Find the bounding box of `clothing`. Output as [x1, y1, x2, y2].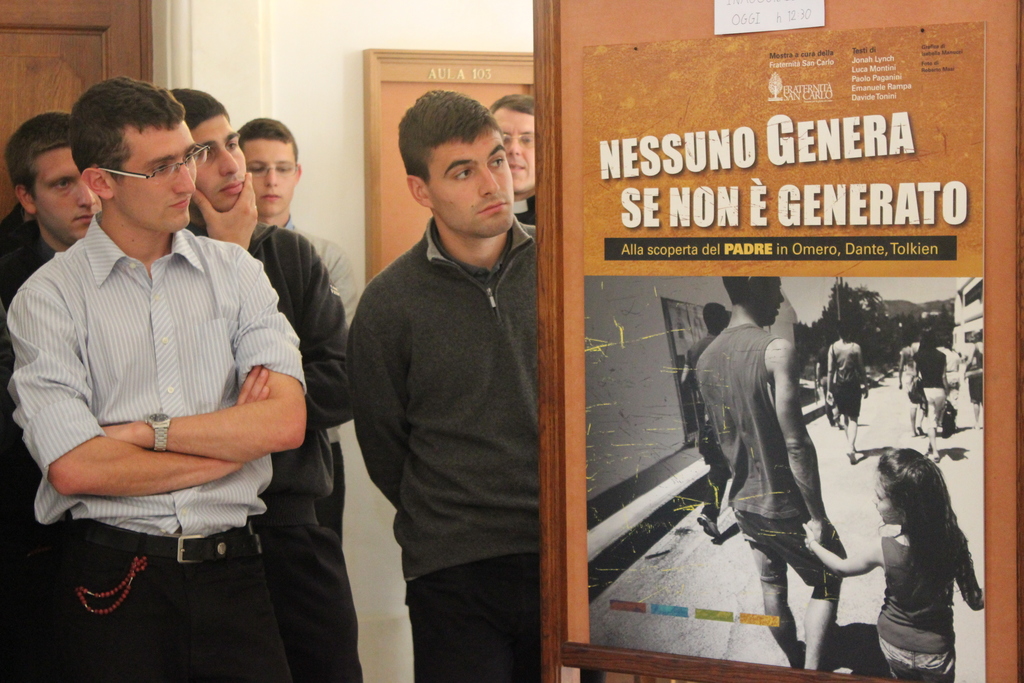
[12, 208, 296, 682].
